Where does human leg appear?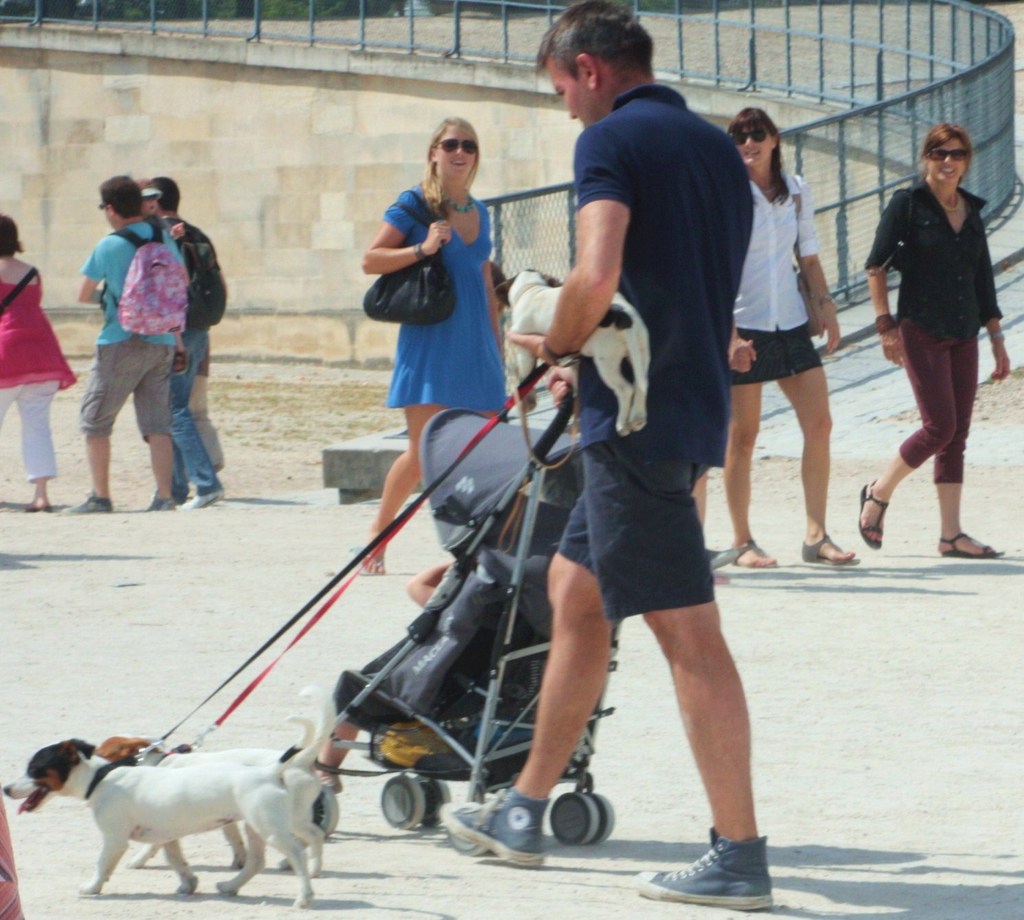
Appears at Rect(727, 298, 770, 570).
